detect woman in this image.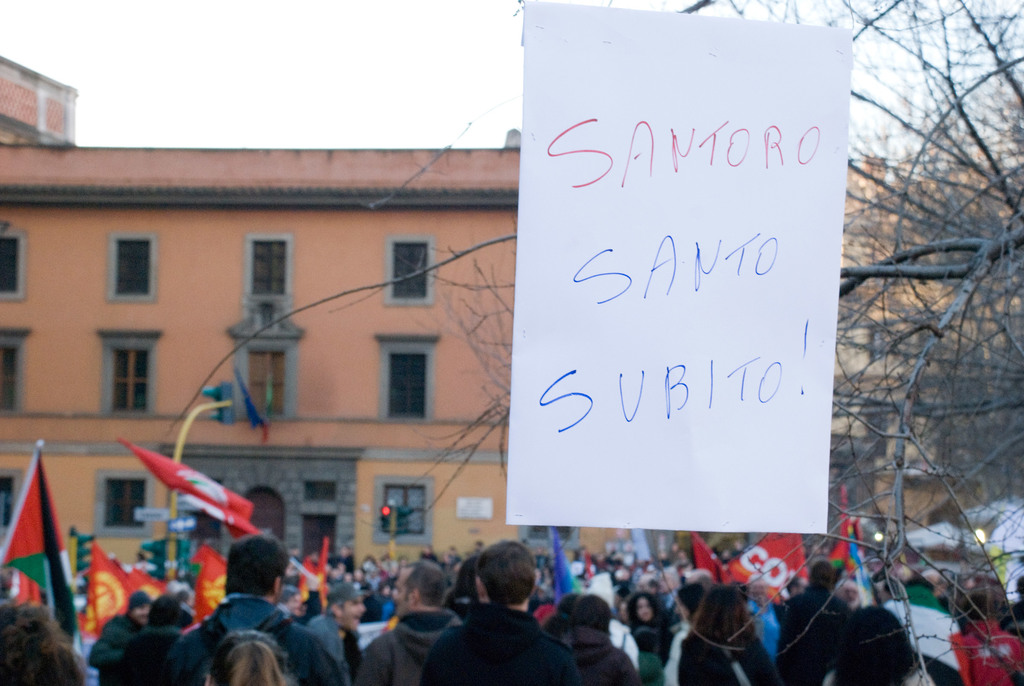
Detection: bbox=[0, 600, 89, 685].
